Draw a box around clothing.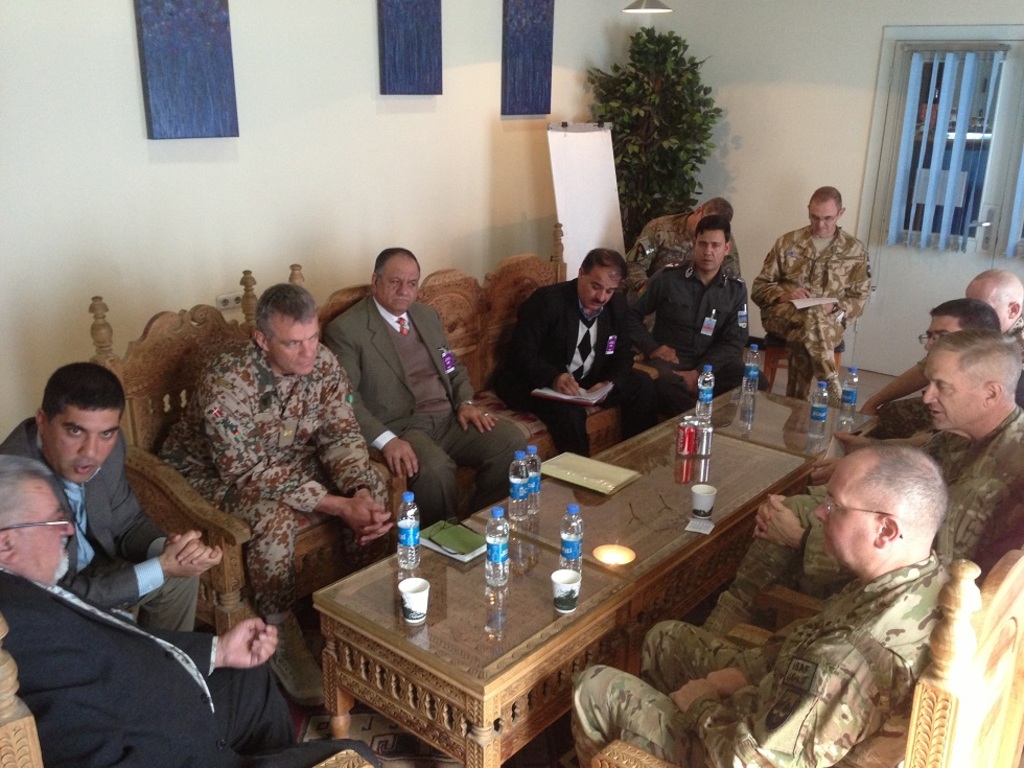
bbox=[167, 339, 385, 627].
